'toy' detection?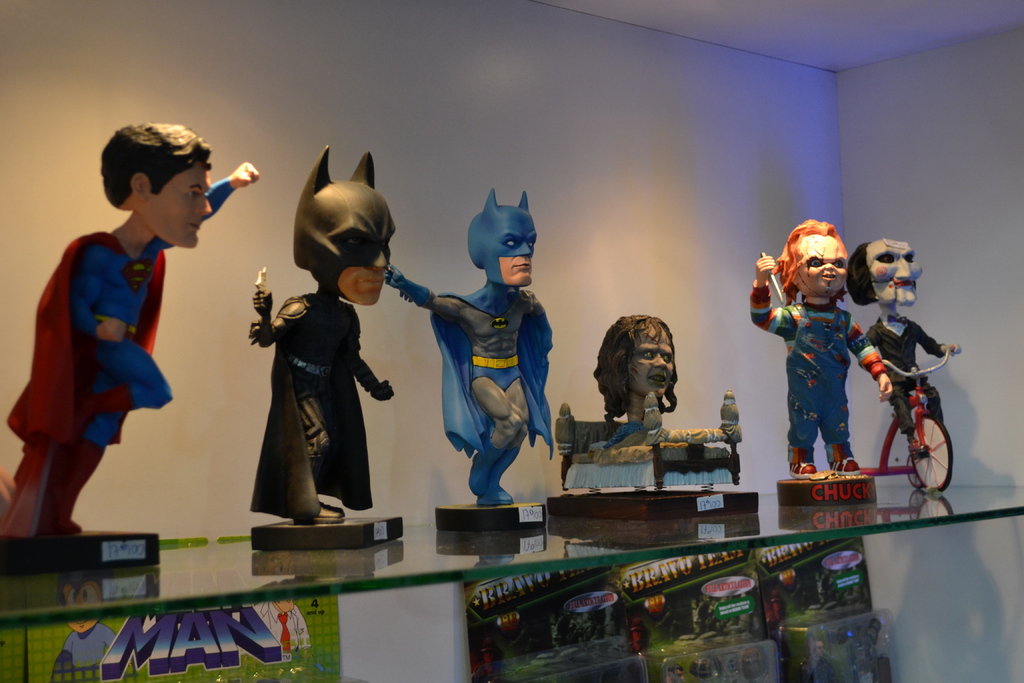
[838,236,957,491]
